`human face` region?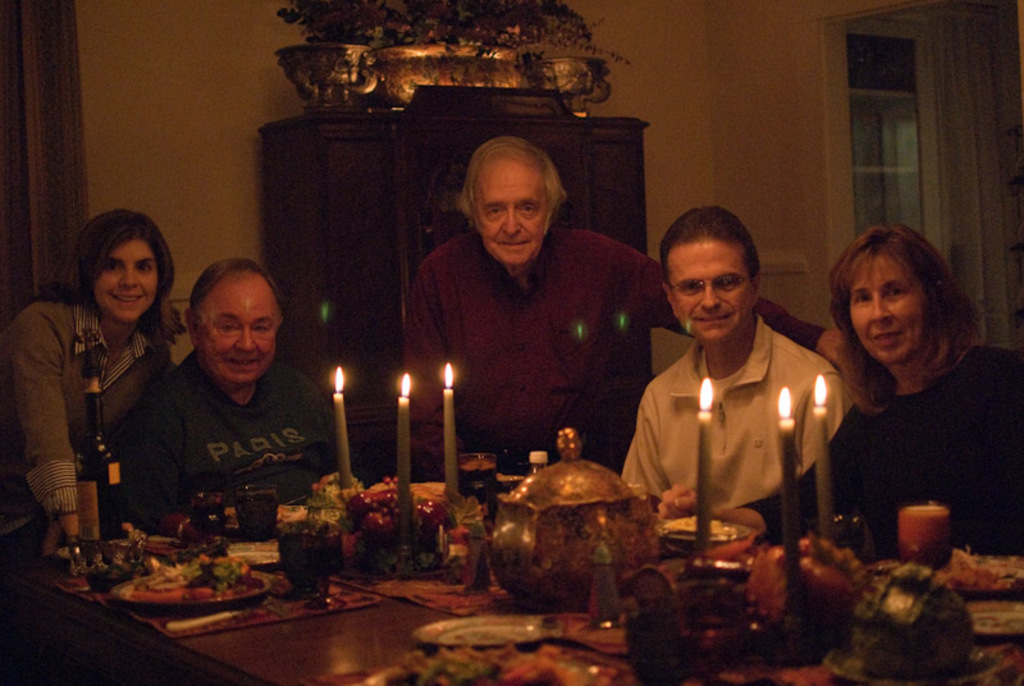
92,235,163,326
